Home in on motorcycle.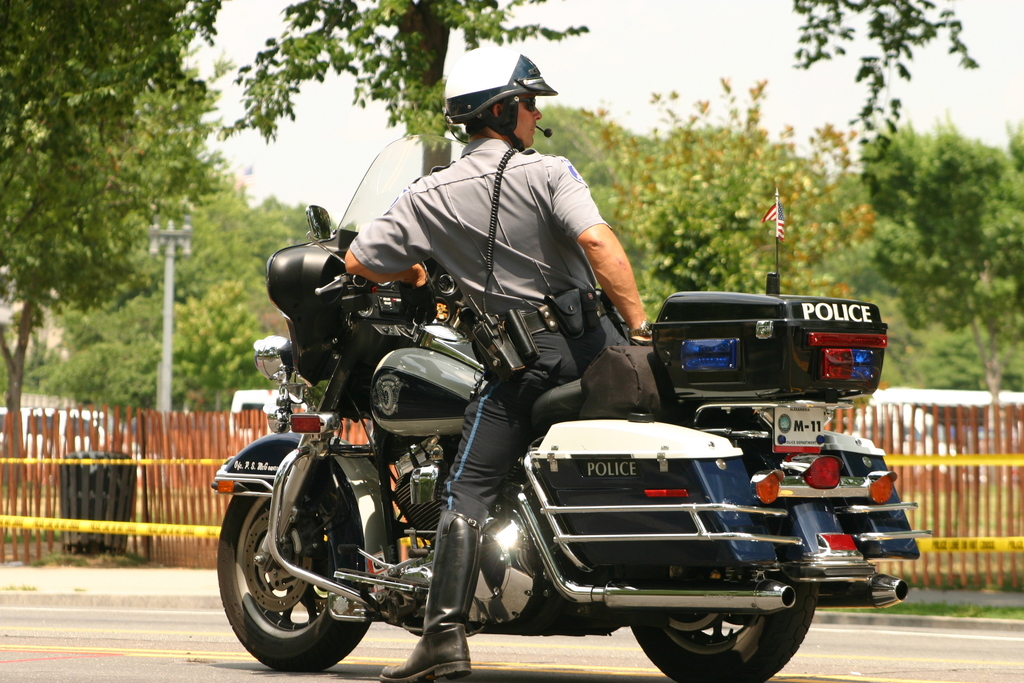
Homed in at l=211, t=133, r=931, b=682.
